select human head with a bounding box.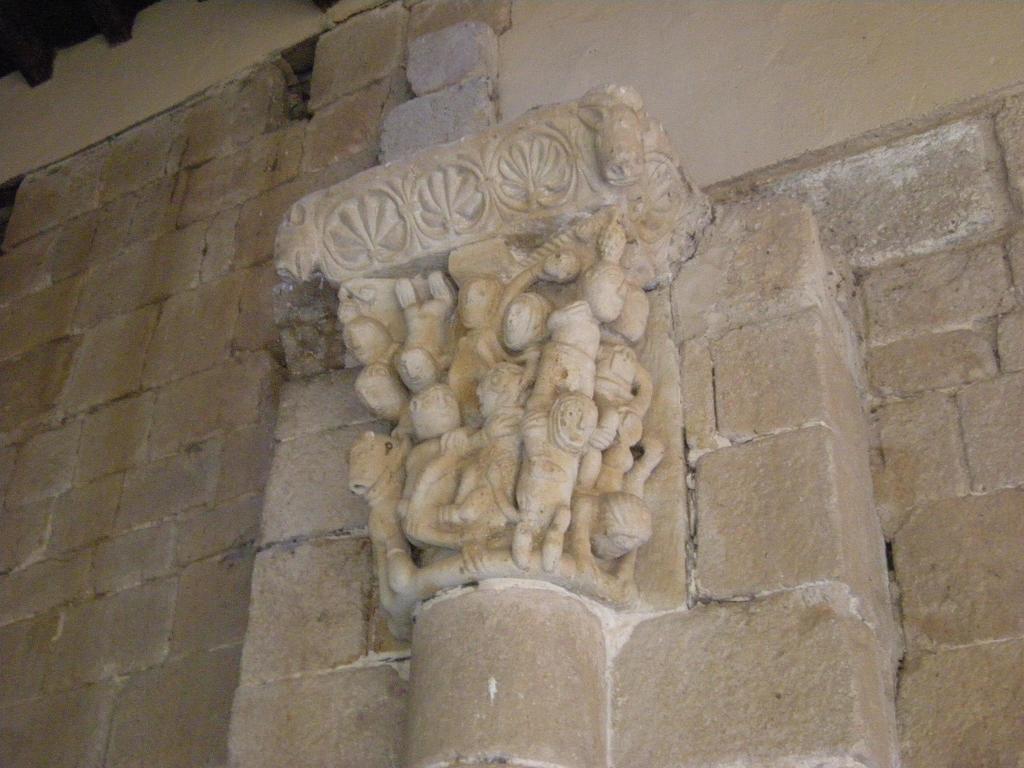
(left=606, top=285, right=653, bottom=342).
